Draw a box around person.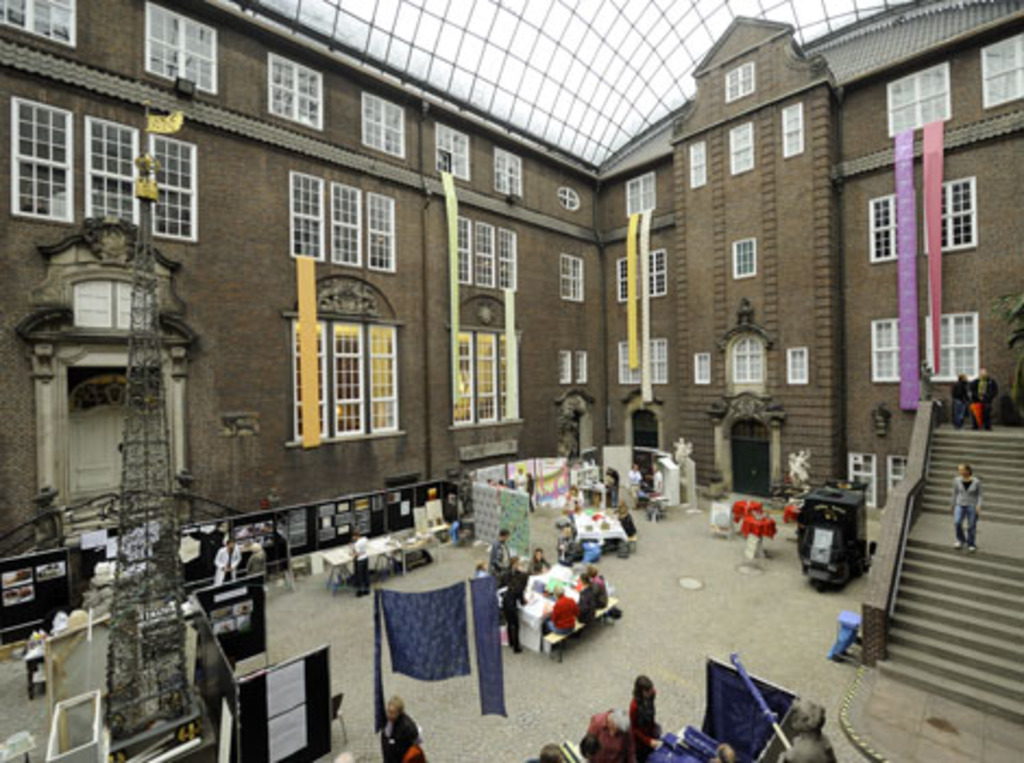
region(488, 530, 512, 571).
